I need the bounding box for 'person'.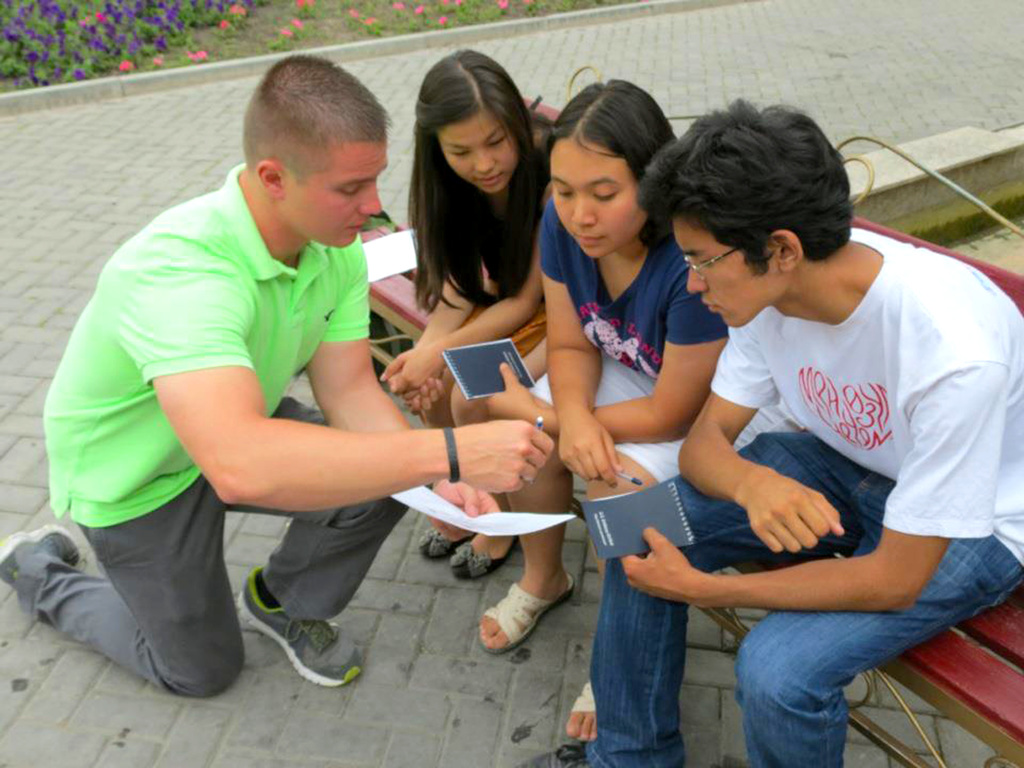
Here it is: {"x1": 467, "y1": 76, "x2": 804, "y2": 738}.
